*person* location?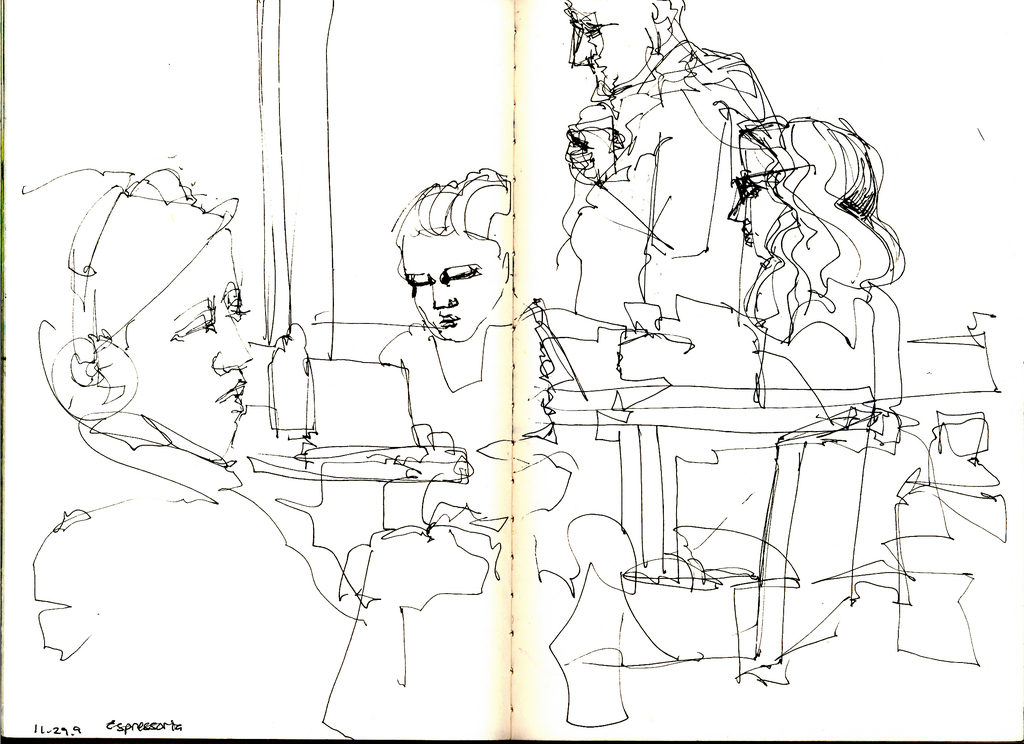
l=614, t=115, r=920, b=687
